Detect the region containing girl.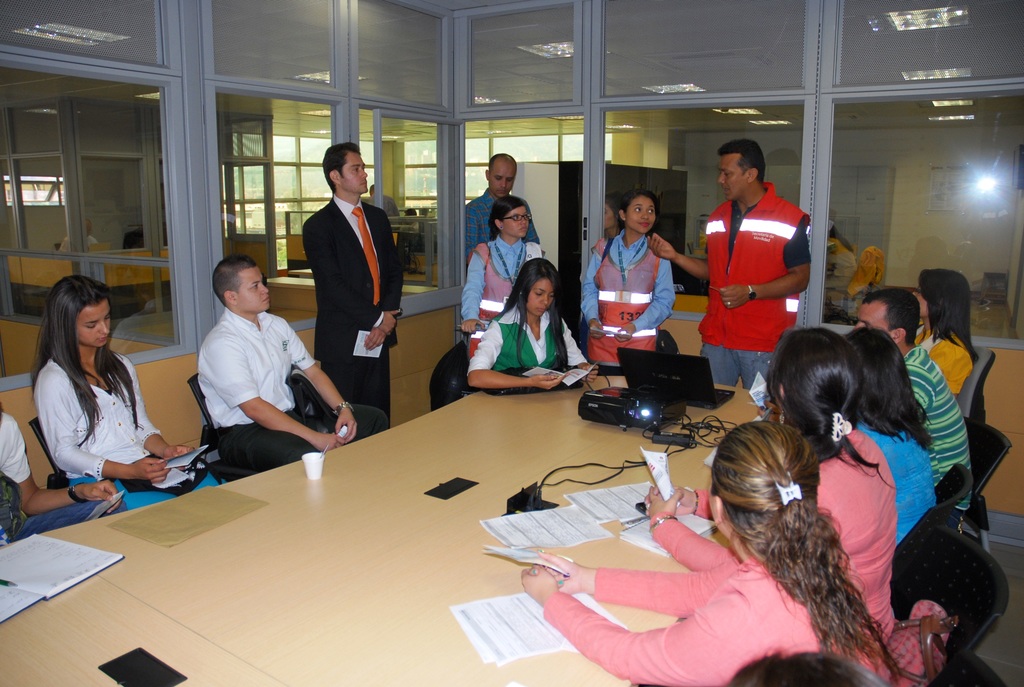
<box>467,258,598,386</box>.
